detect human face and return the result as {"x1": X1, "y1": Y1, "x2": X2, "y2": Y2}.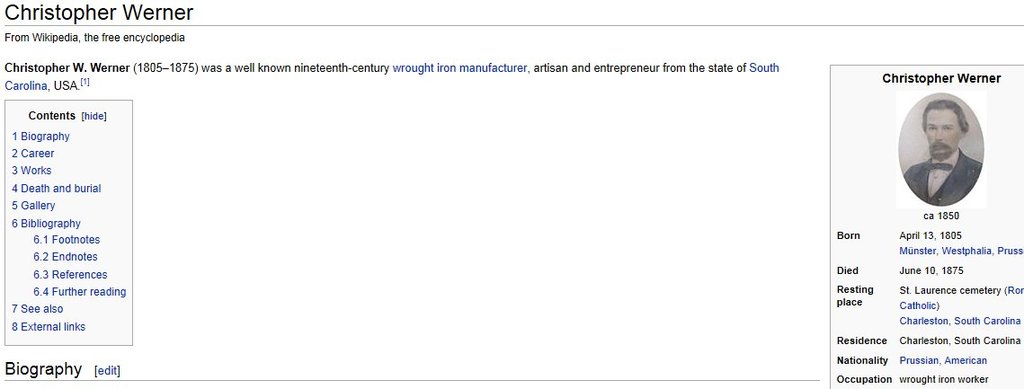
{"x1": 925, "y1": 106, "x2": 962, "y2": 158}.
